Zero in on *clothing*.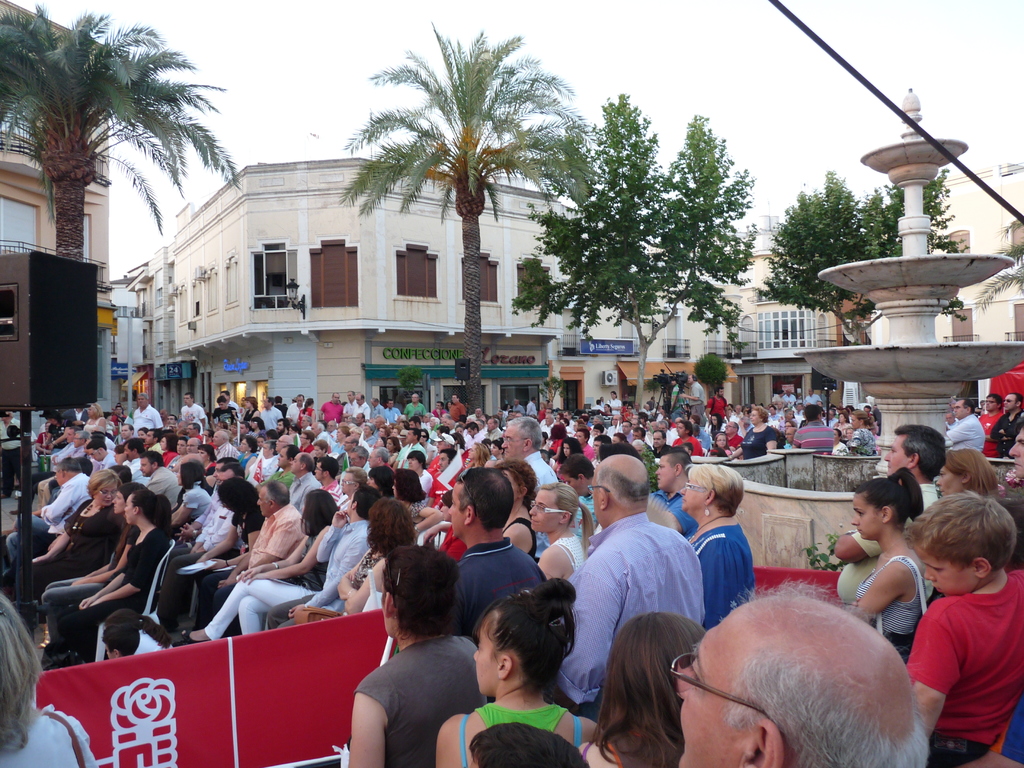
Zeroed in: [451,540,552,627].
